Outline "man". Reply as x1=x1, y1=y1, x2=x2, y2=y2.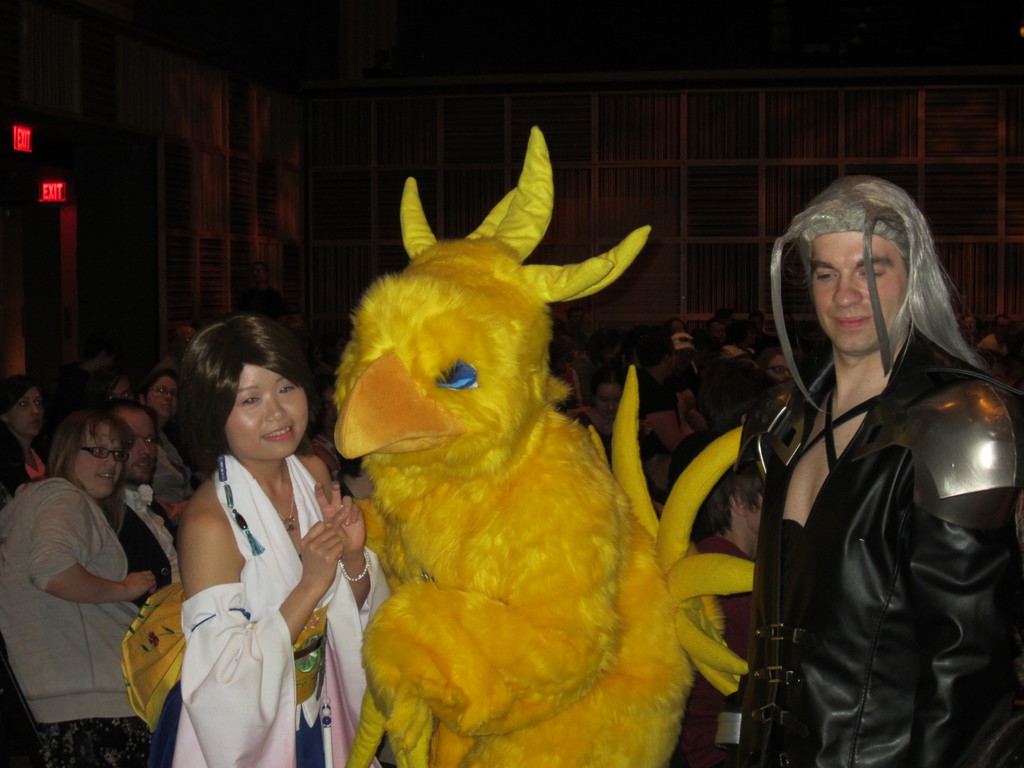
x1=623, y1=326, x2=696, y2=495.
